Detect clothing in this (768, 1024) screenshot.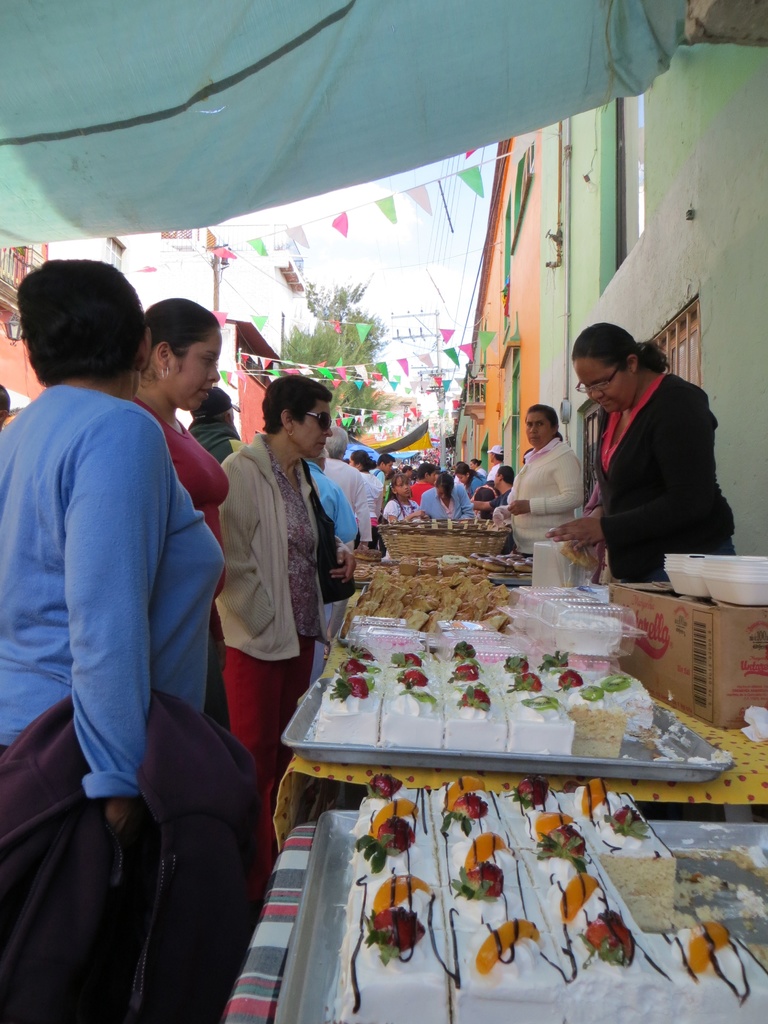
Detection: locate(368, 473, 420, 520).
